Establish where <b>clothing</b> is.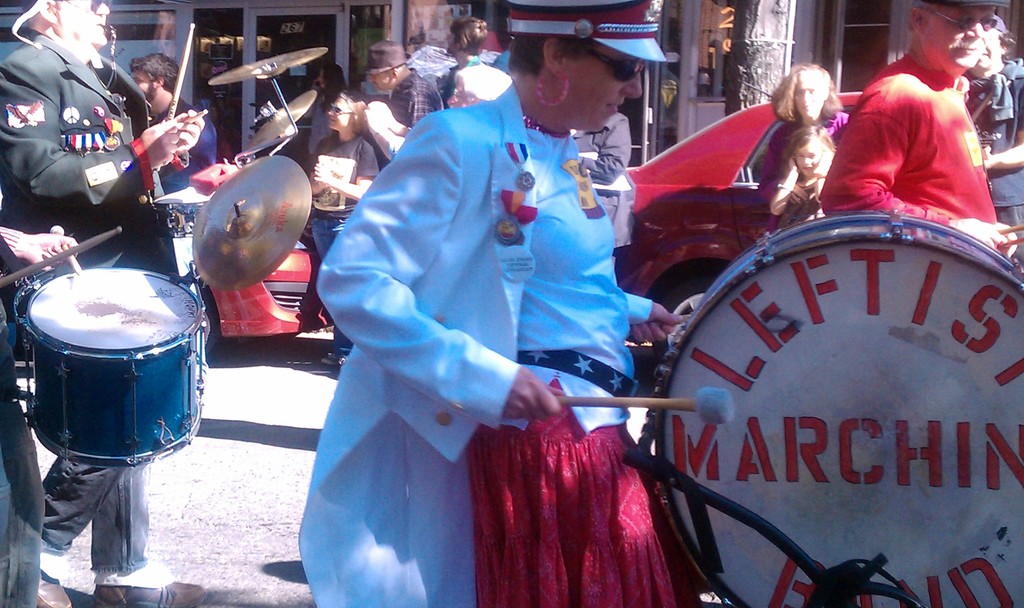
Established at (left=0, top=329, right=54, bottom=607).
